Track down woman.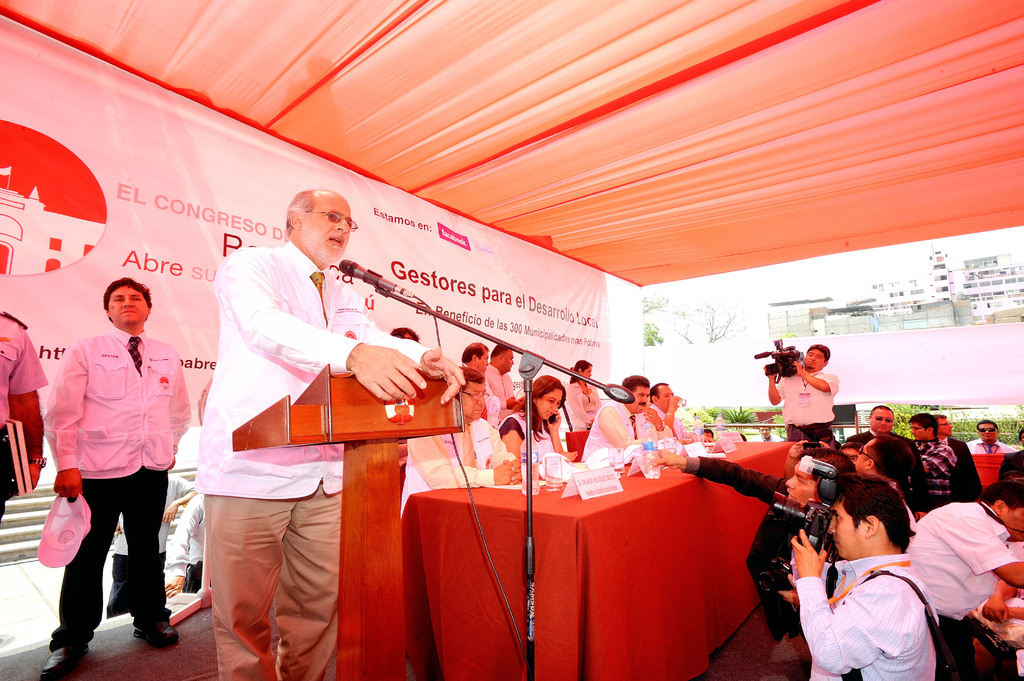
Tracked to 566,357,600,433.
